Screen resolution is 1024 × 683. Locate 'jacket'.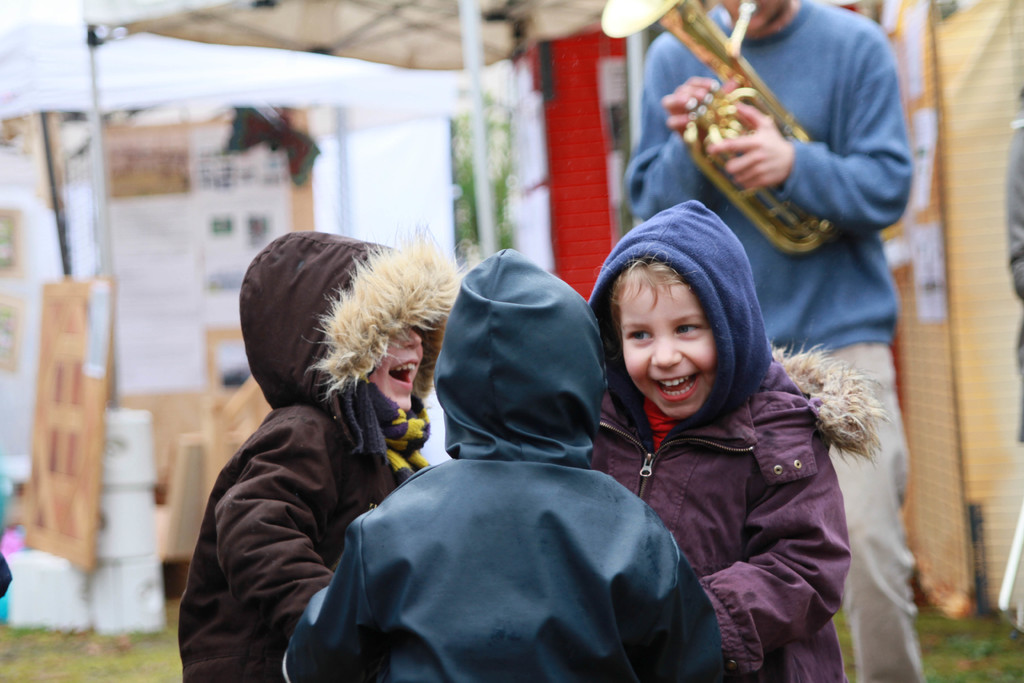
[x1=584, y1=195, x2=886, y2=682].
